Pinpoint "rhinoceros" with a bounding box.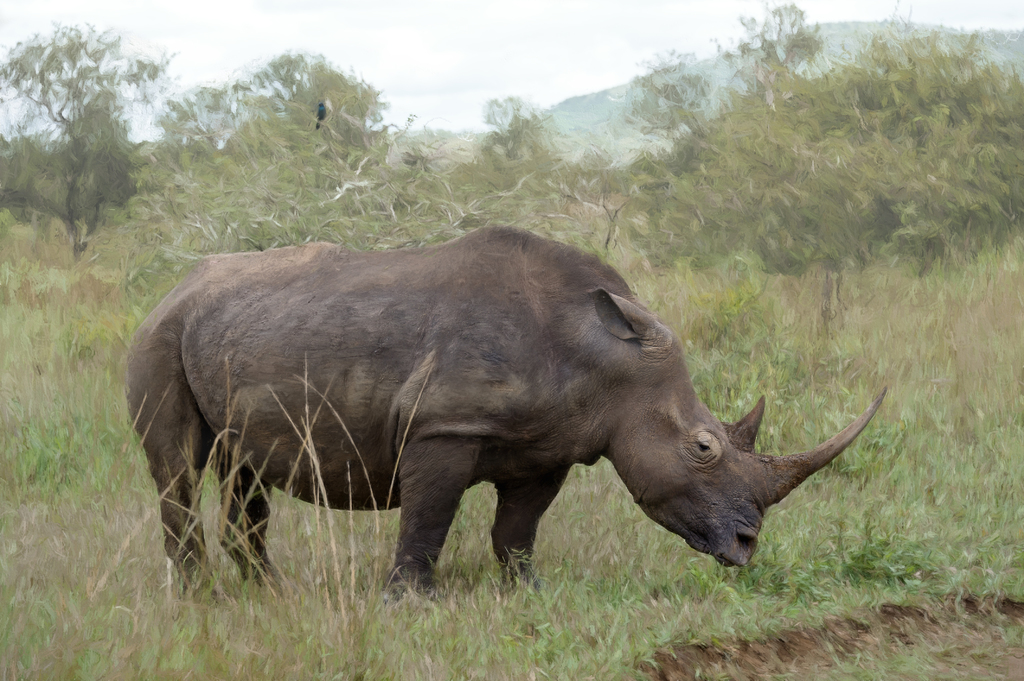
bbox=(124, 222, 888, 609).
